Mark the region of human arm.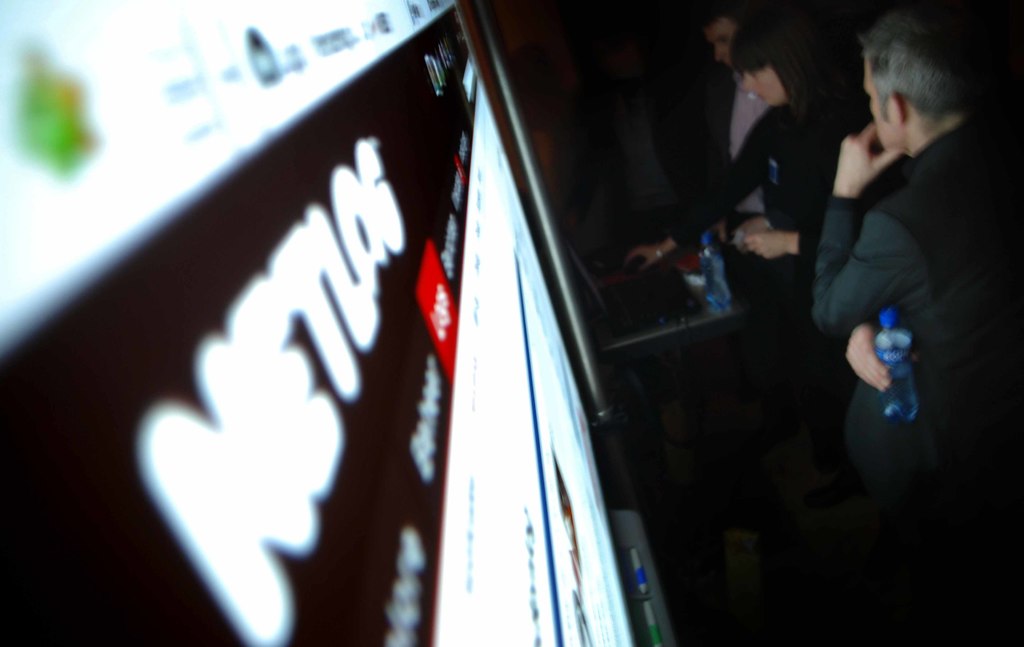
Region: detection(813, 123, 924, 330).
